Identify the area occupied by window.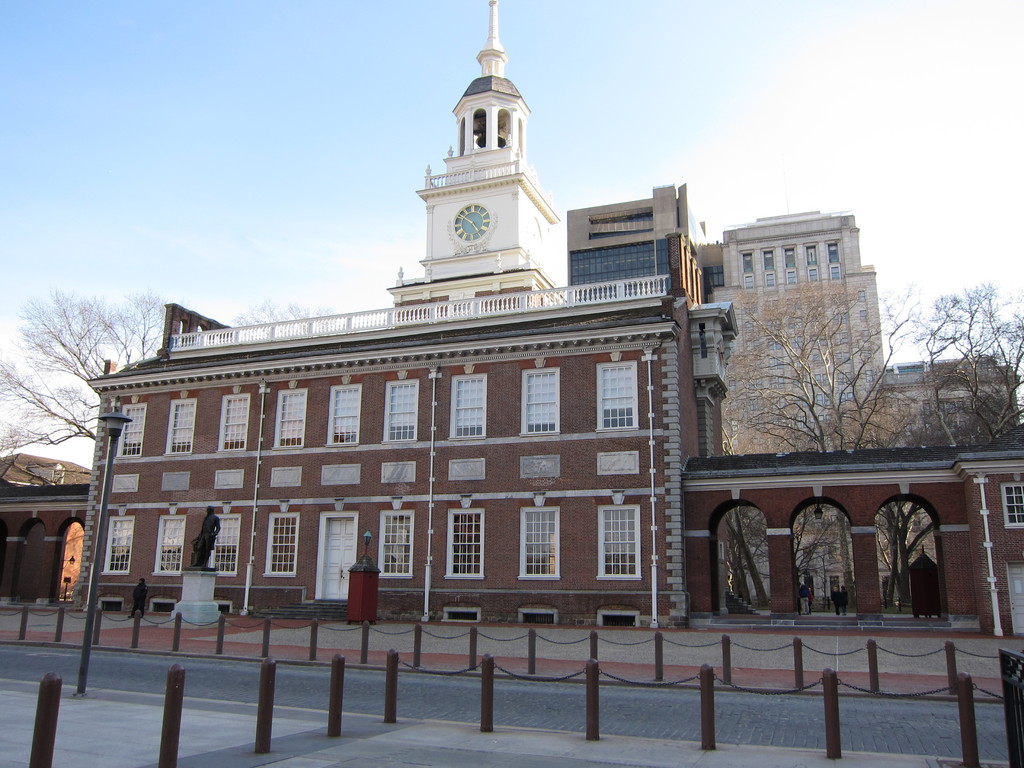
Area: 572:242:666:283.
